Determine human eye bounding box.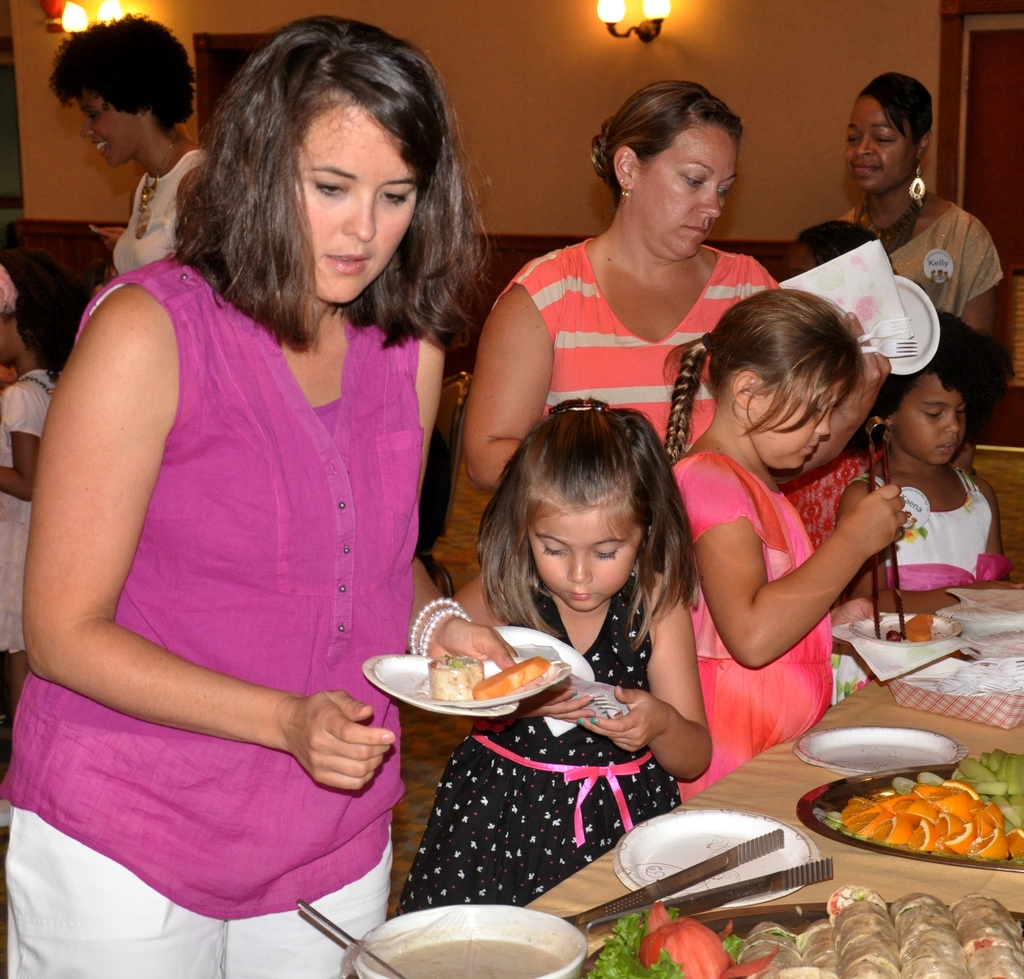
Determined: (957,409,966,414).
